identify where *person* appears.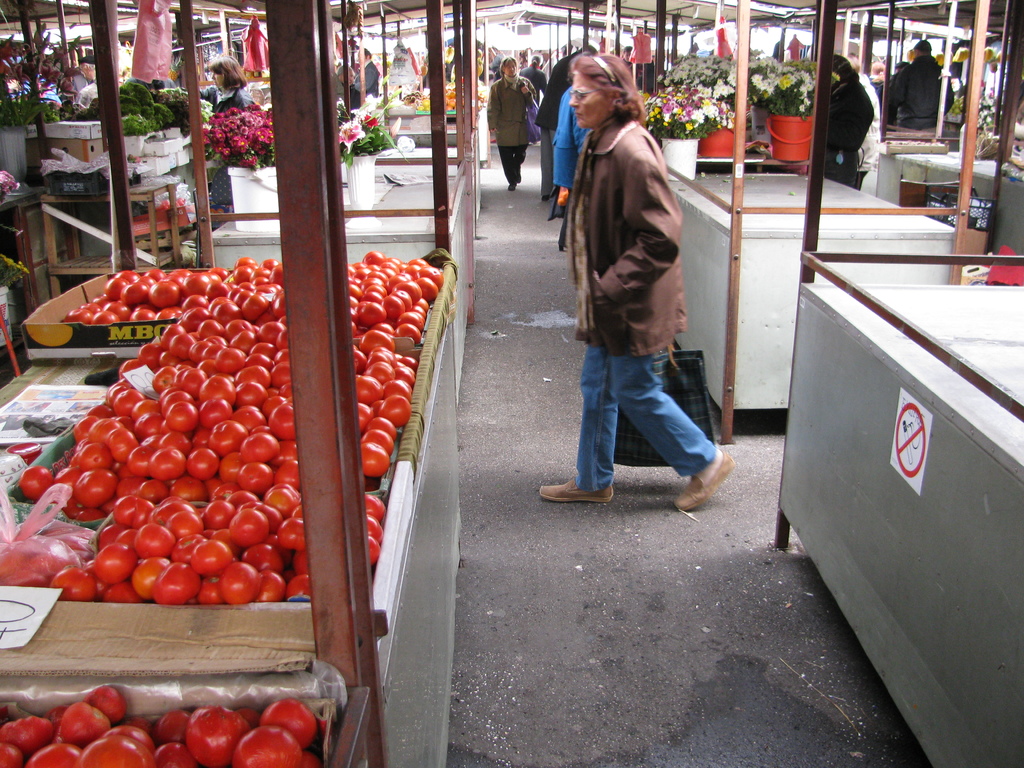
Appears at (335, 68, 359, 109).
